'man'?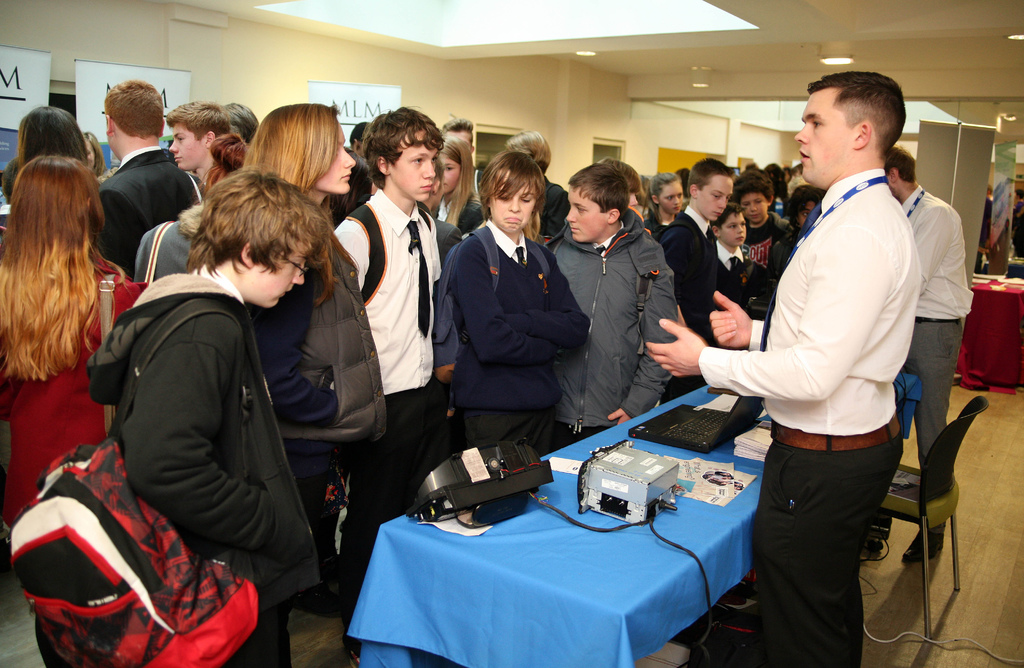
[x1=96, y1=81, x2=207, y2=279]
